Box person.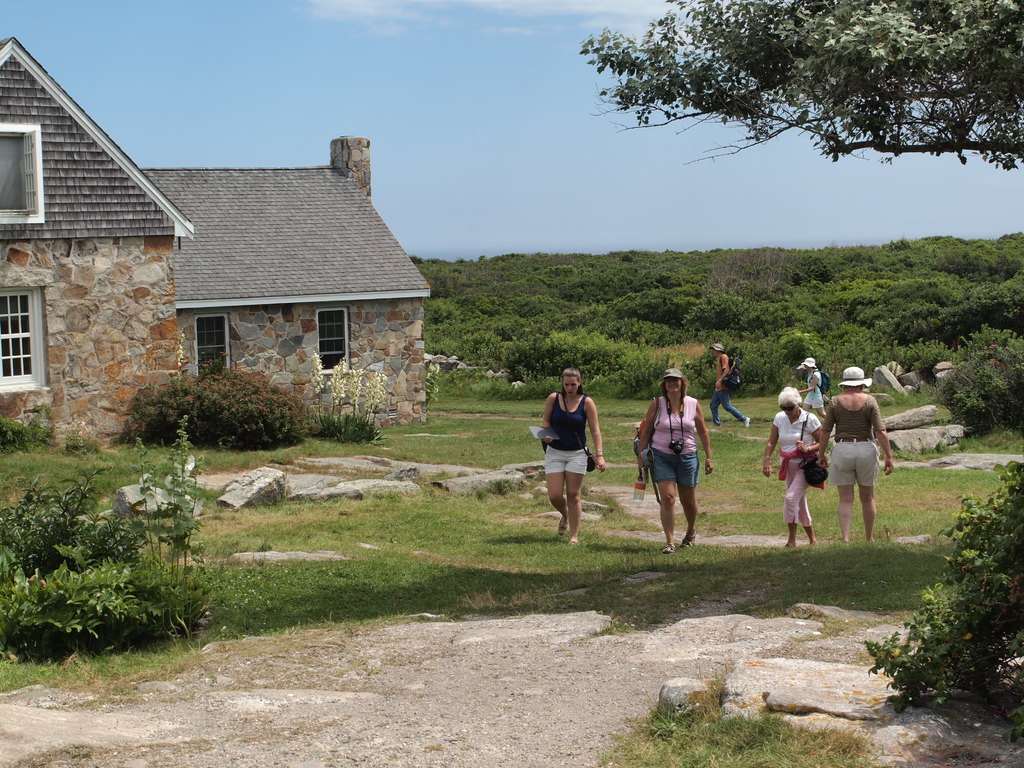
detection(803, 357, 829, 424).
